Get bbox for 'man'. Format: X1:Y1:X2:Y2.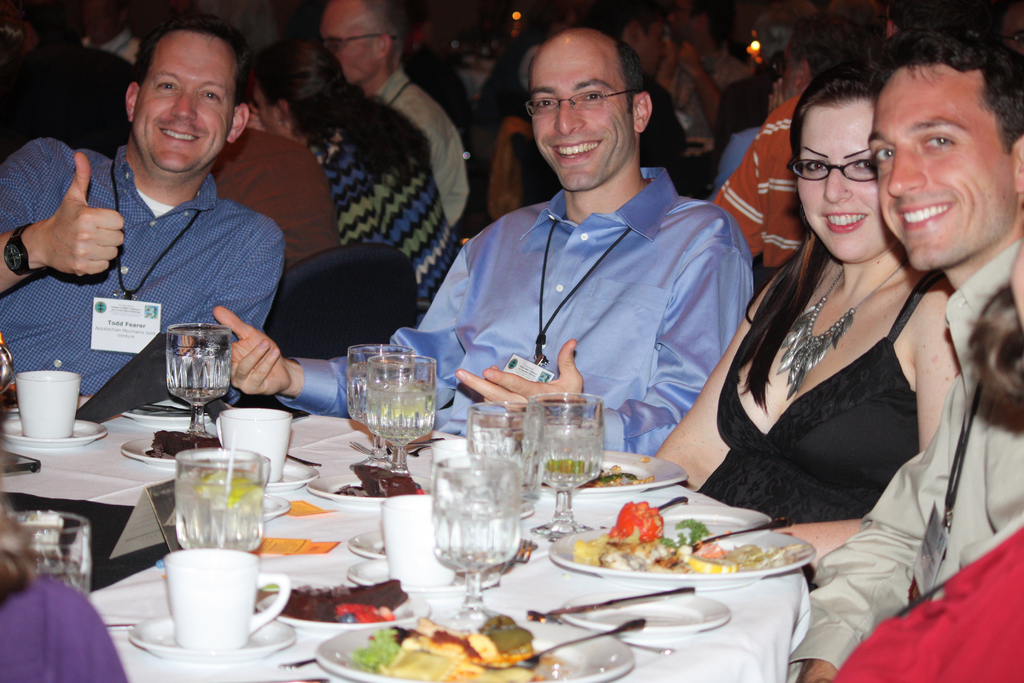
321:0:474:232.
